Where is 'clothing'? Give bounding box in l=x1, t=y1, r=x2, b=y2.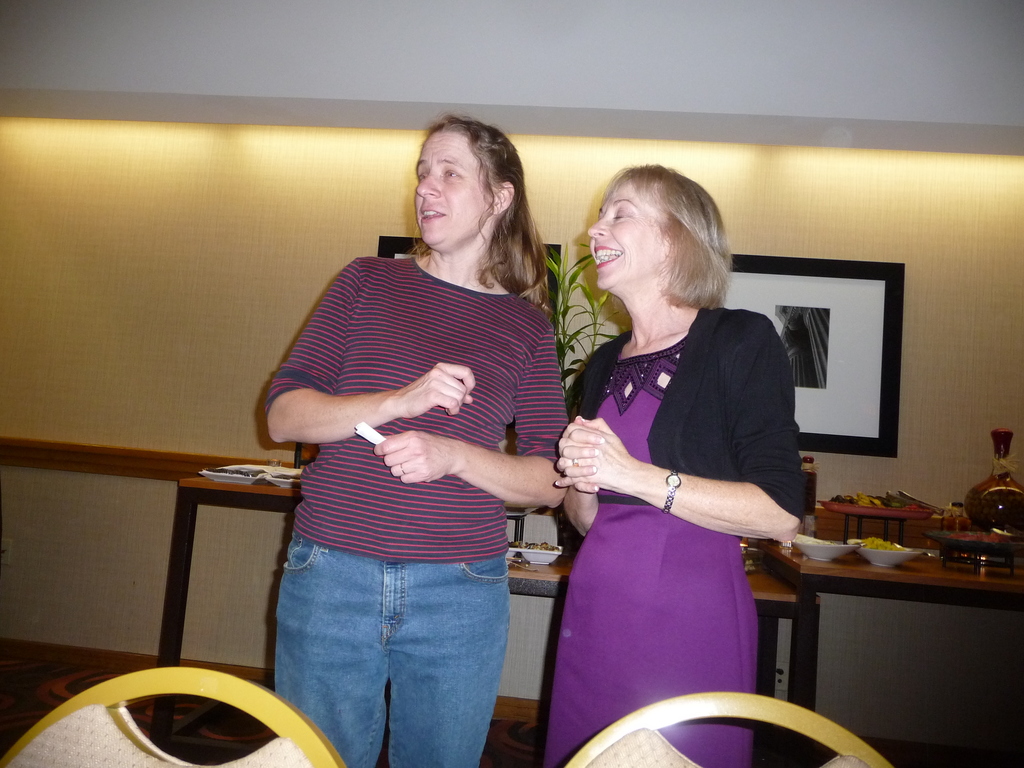
l=262, t=257, r=571, b=767.
